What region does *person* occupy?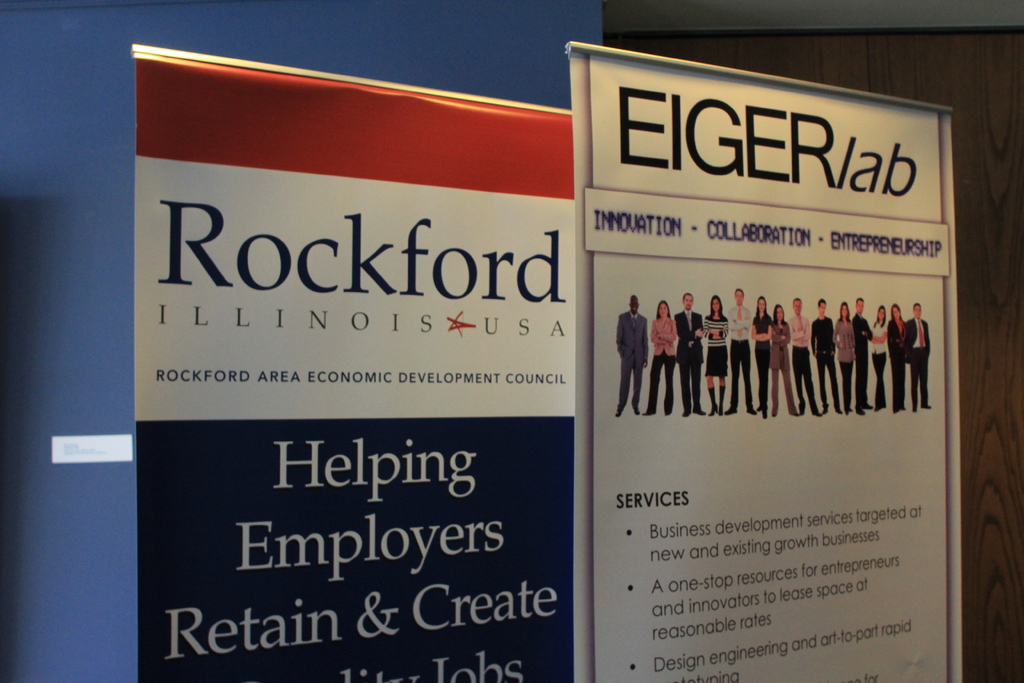
(788,299,824,417).
